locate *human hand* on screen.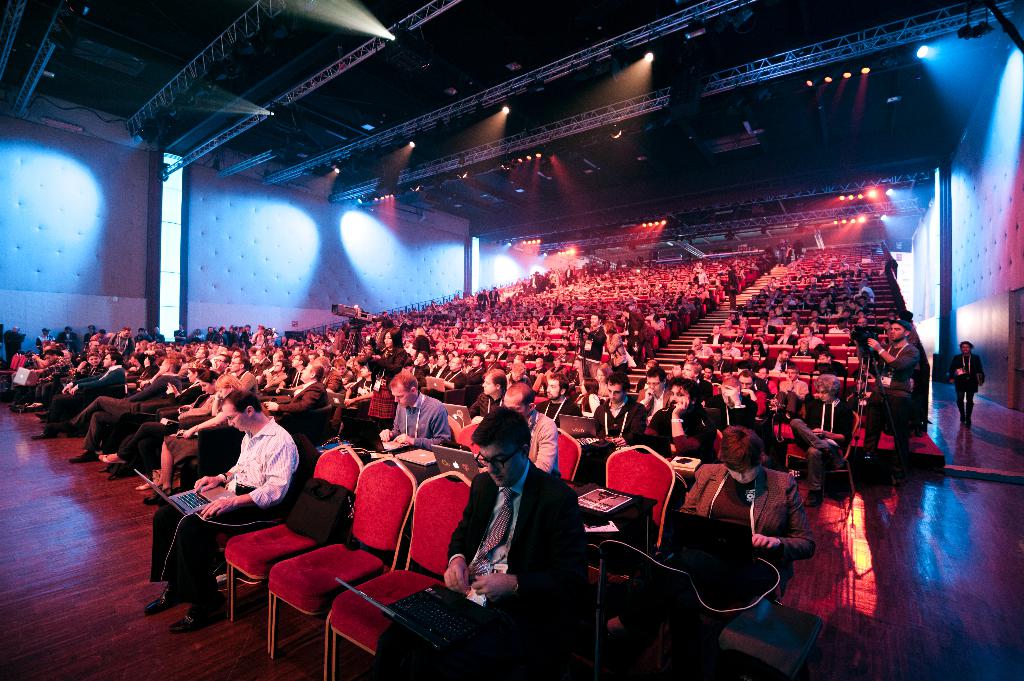
On screen at <bbox>266, 402, 279, 415</bbox>.
